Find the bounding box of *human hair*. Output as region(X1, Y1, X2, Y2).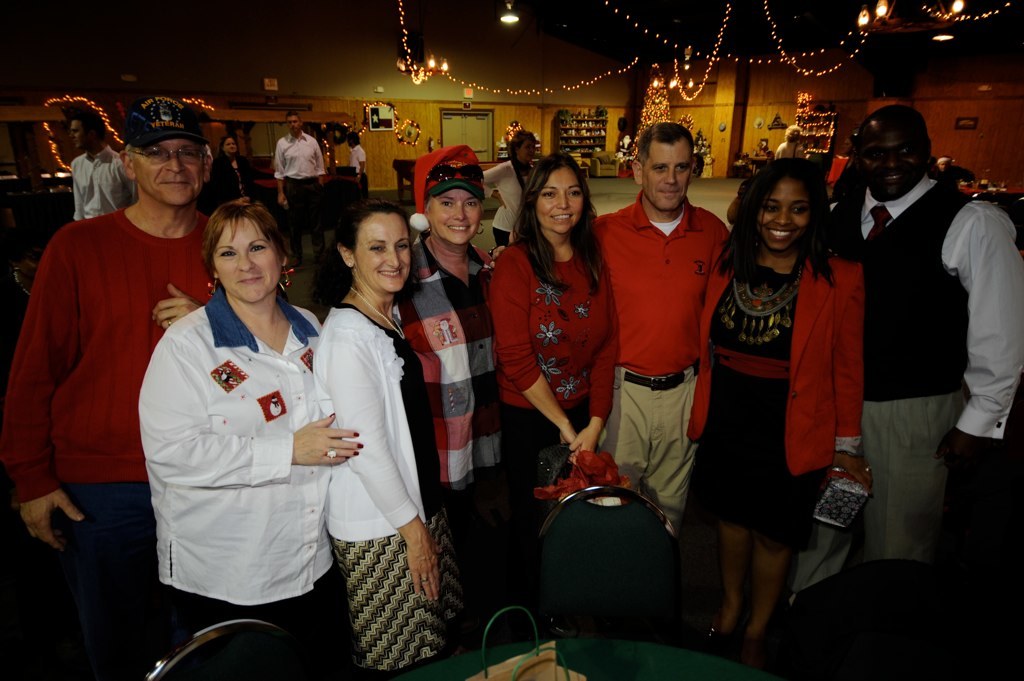
region(514, 147, 607, 292).
